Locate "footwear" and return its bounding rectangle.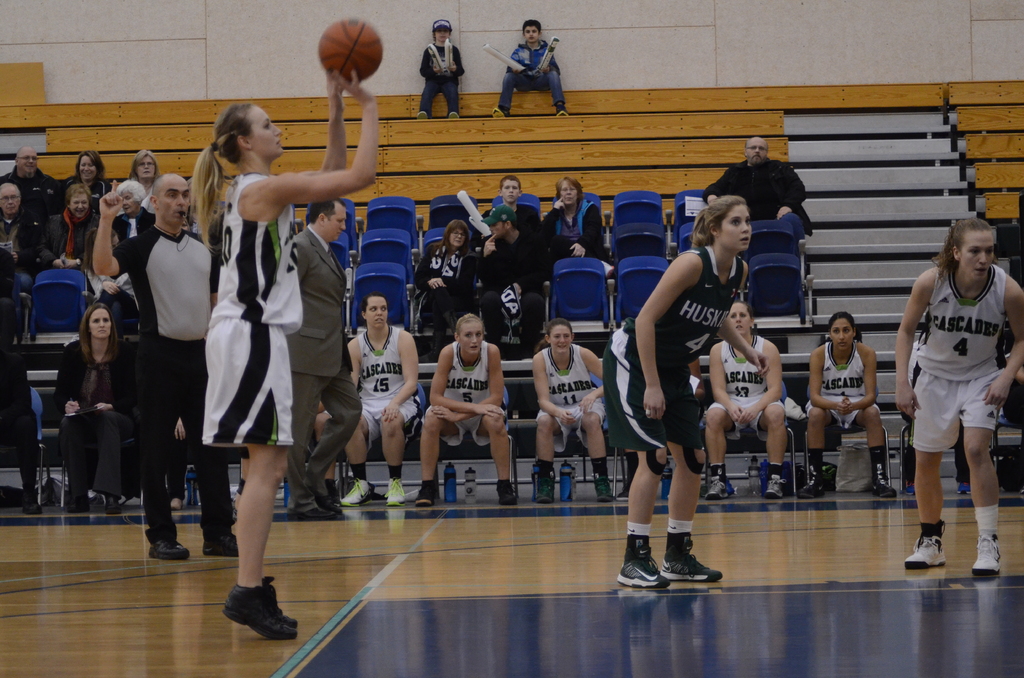
select_region(105, 499, 124, 512).
